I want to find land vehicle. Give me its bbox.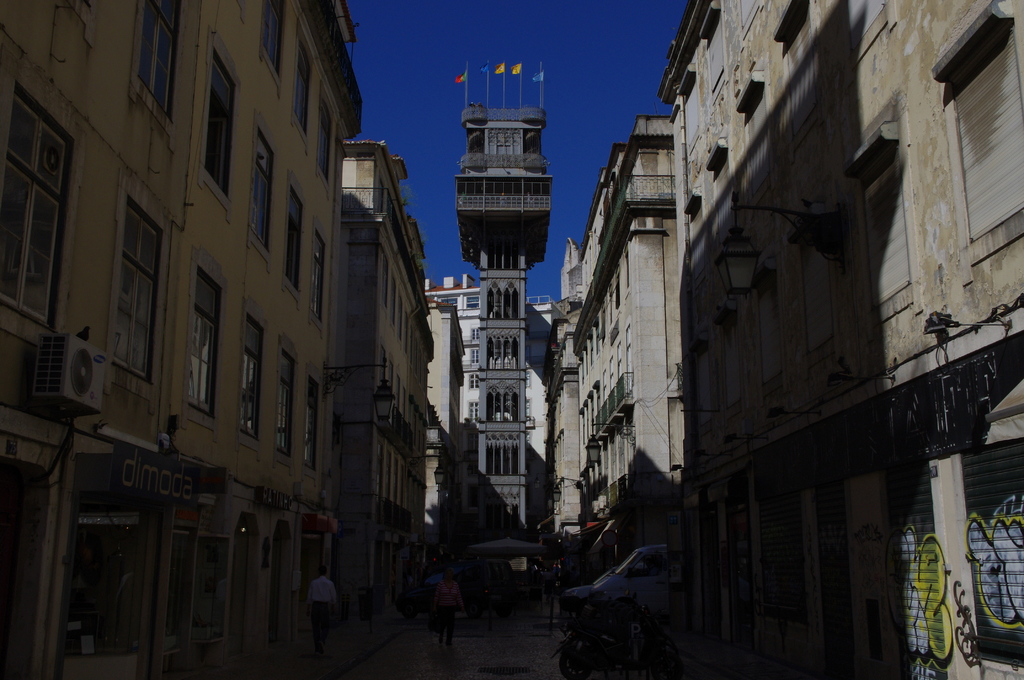
[552,626,610,679].
